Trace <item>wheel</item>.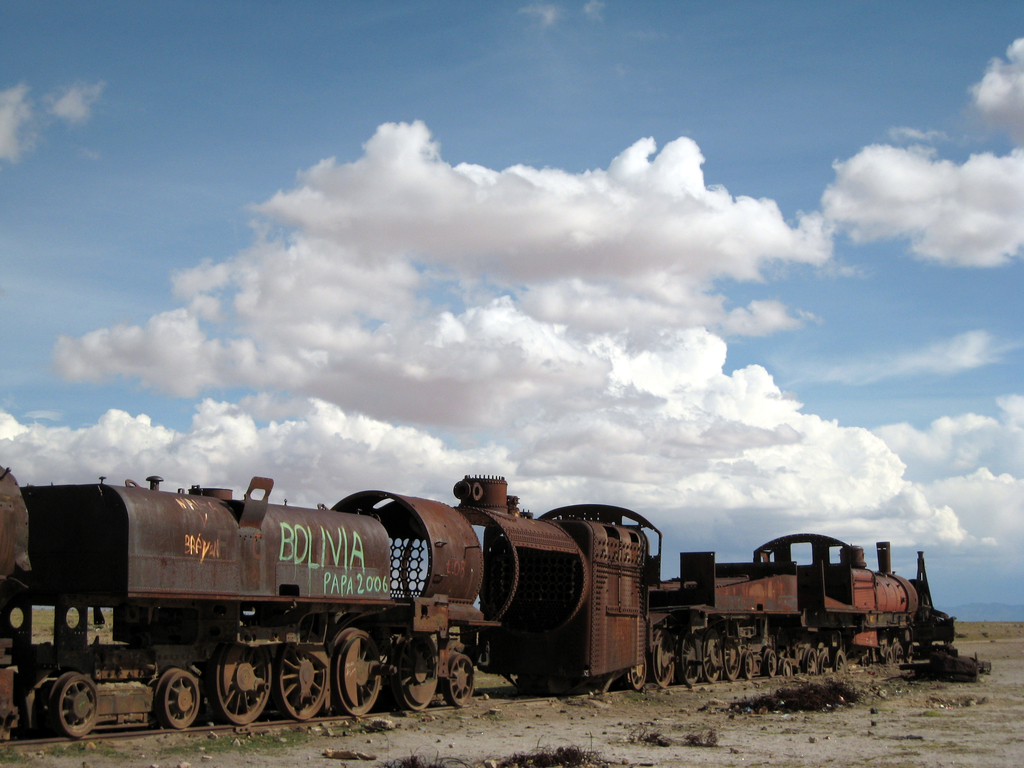
Traced to pyautogui.locateOnScreen(722, 636, 740, 682).
